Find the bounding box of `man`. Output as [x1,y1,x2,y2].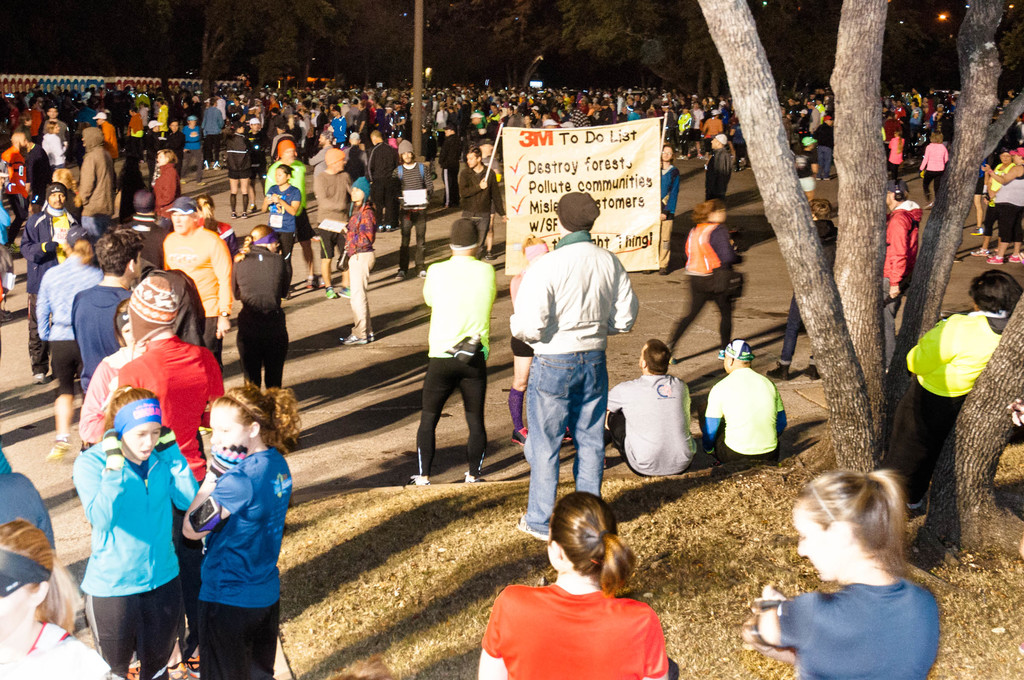
[148,119,159,172].
